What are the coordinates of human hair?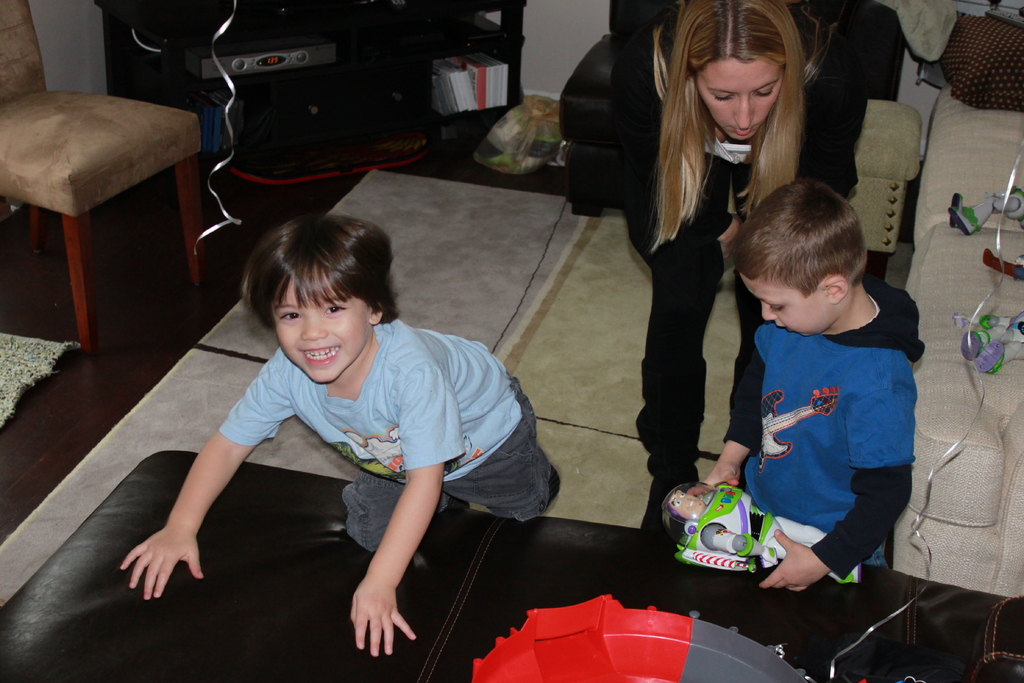
(613,20,829,249).
